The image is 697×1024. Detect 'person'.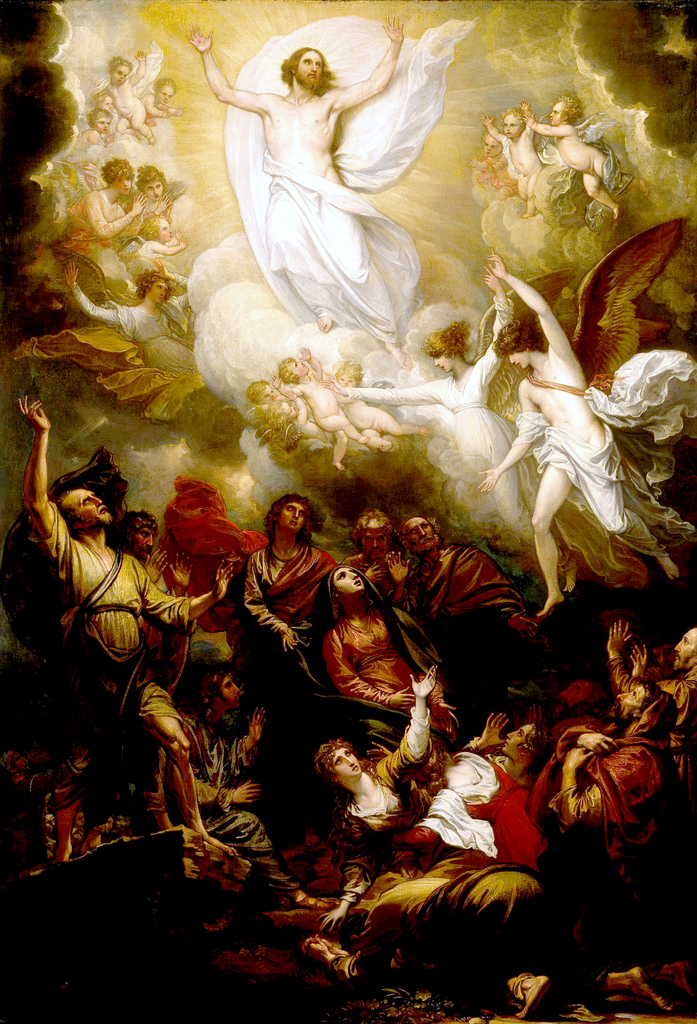
Detection: select_region(19, 392, 237, 854).
